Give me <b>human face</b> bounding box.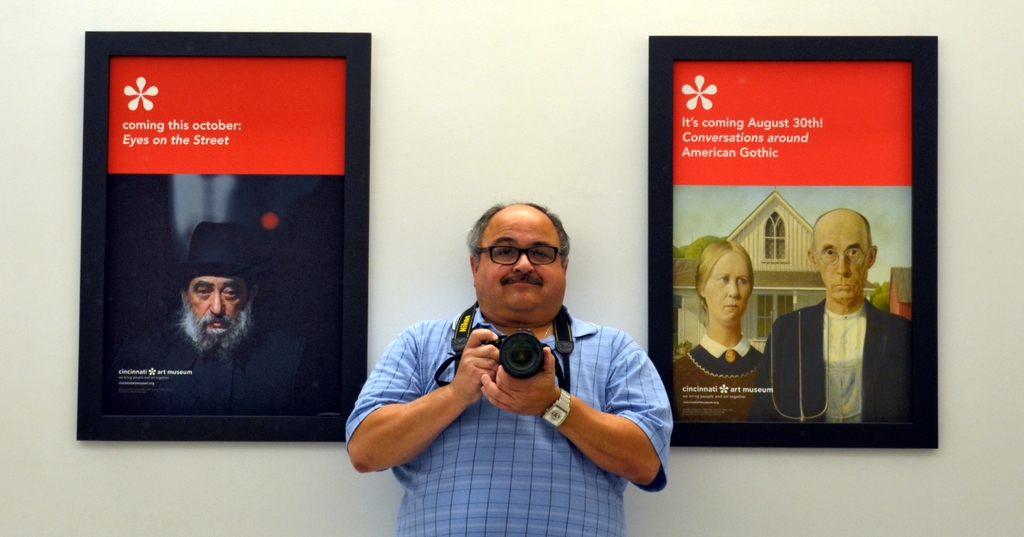
{"left": 475, "top": 206, "right": 565, "bottom": 311}.
